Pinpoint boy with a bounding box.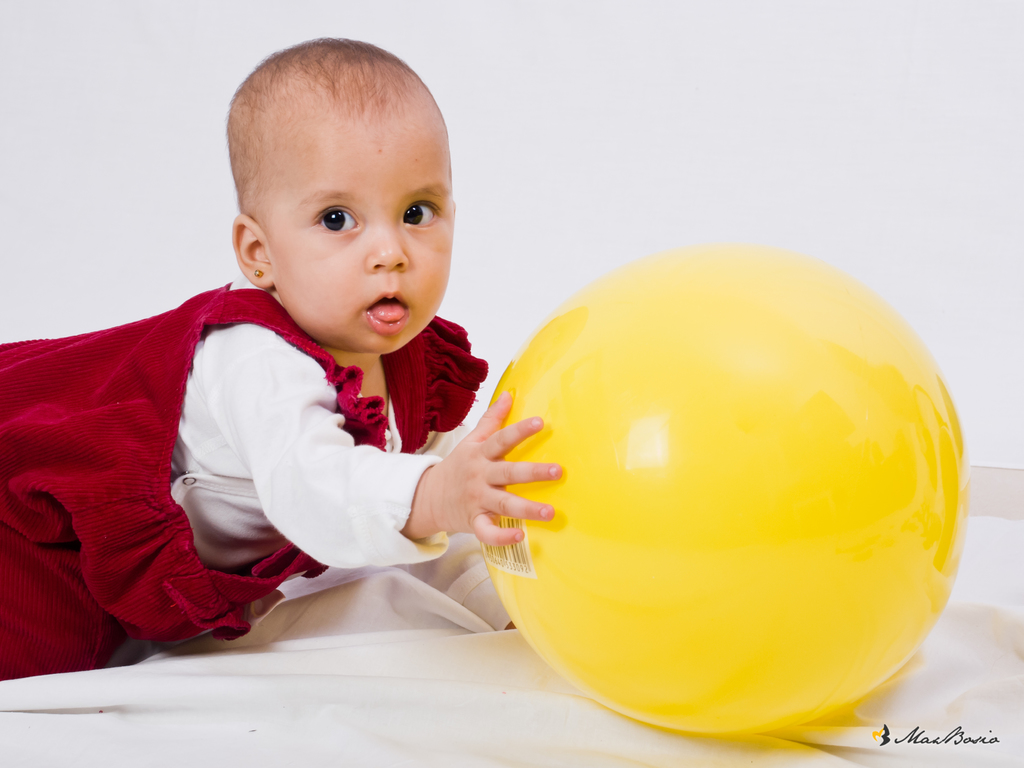
0 33 562 679.
